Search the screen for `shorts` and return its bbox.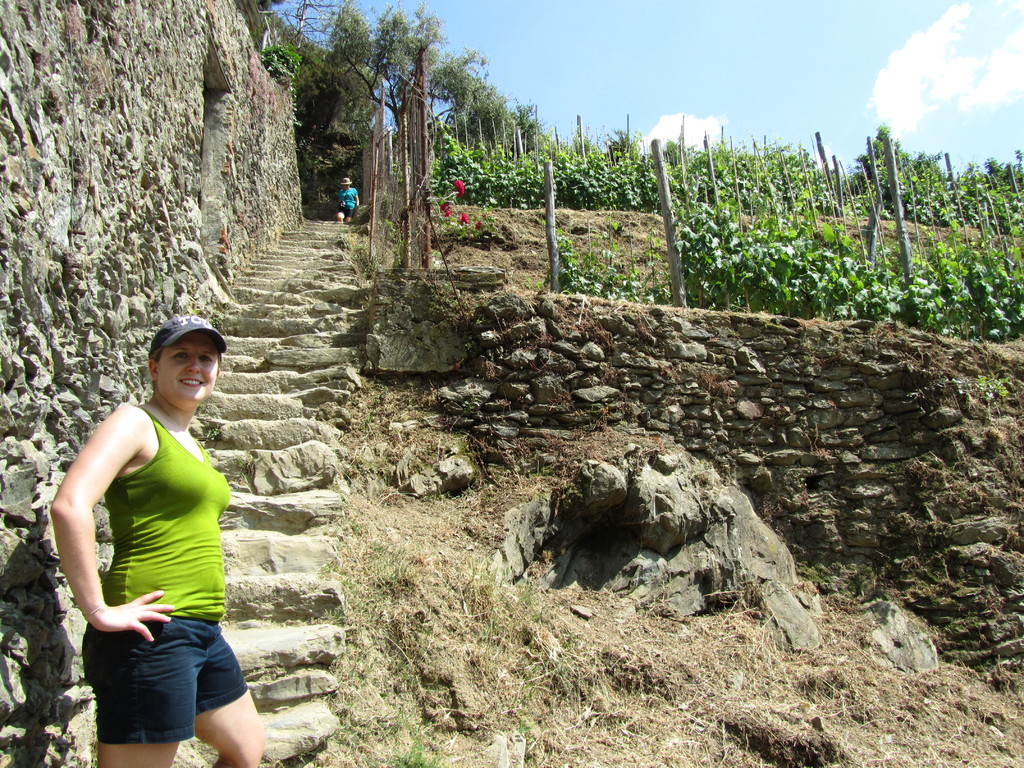
Found: Rect(71, 613, 246, 739).
